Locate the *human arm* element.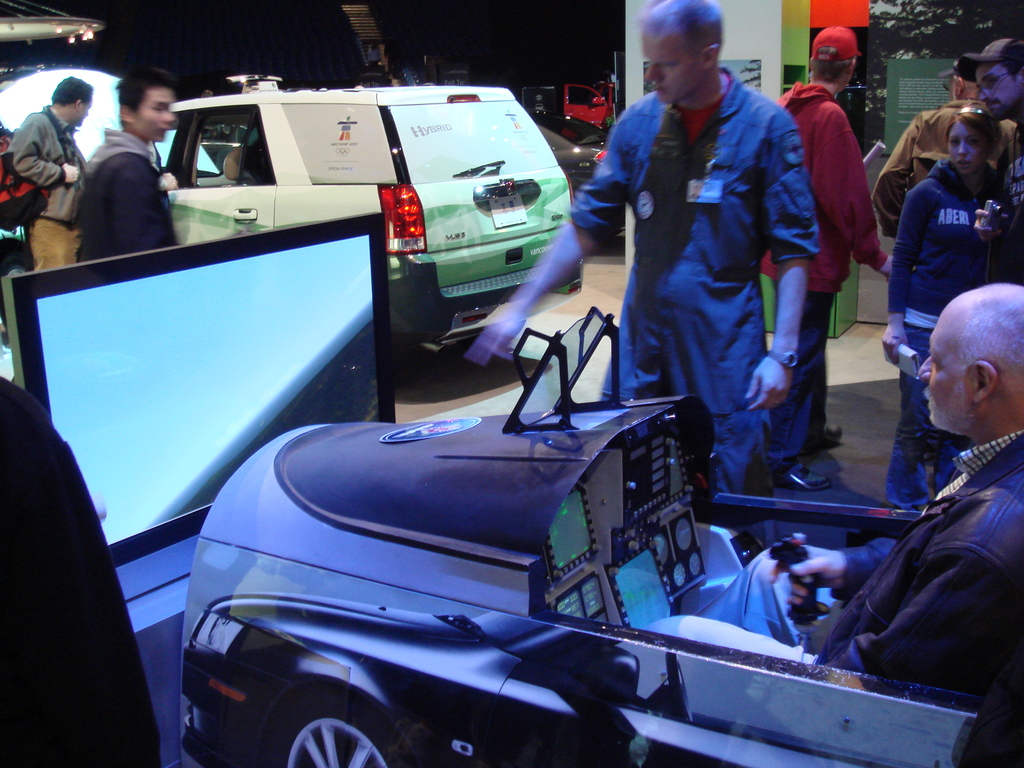
Element bbox: (x1=820, y1=545, x2=1009, y2=666).
